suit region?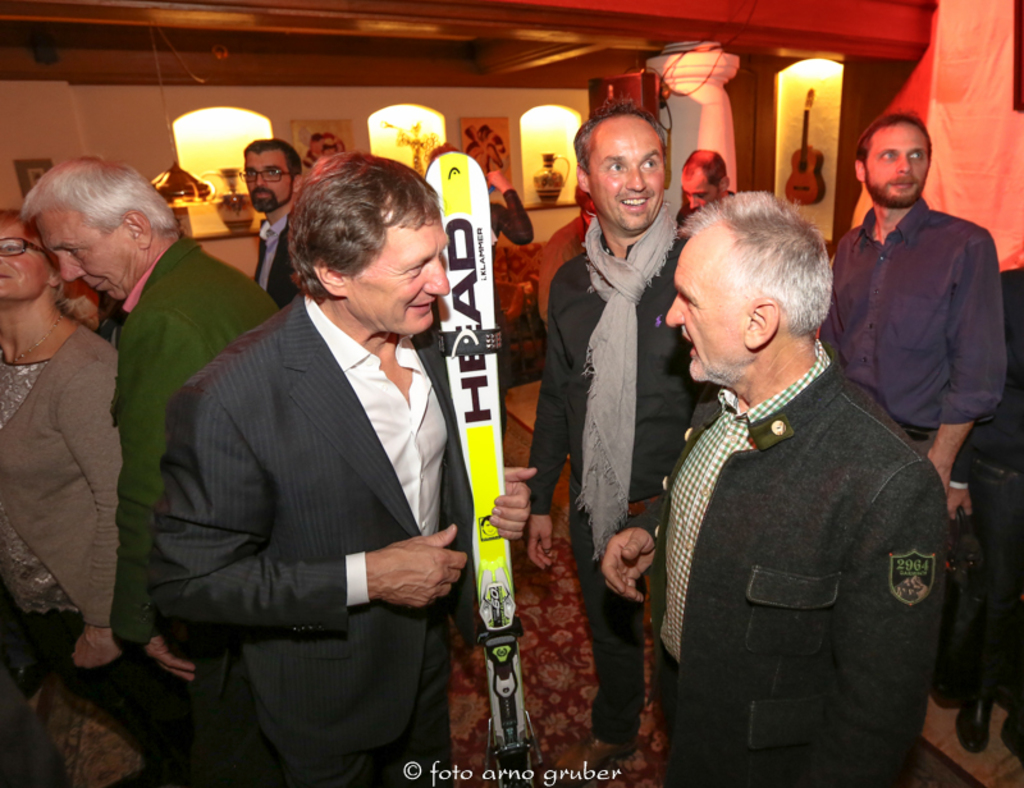
[x1=618, y1=366, x2=946, y2=787]
